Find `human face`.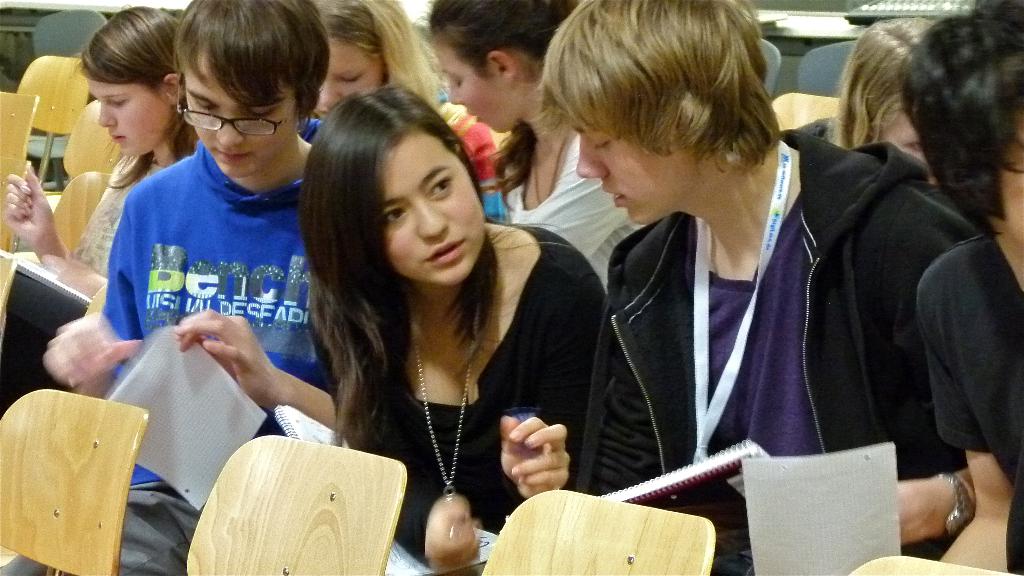
187, 51, 300, 175.
